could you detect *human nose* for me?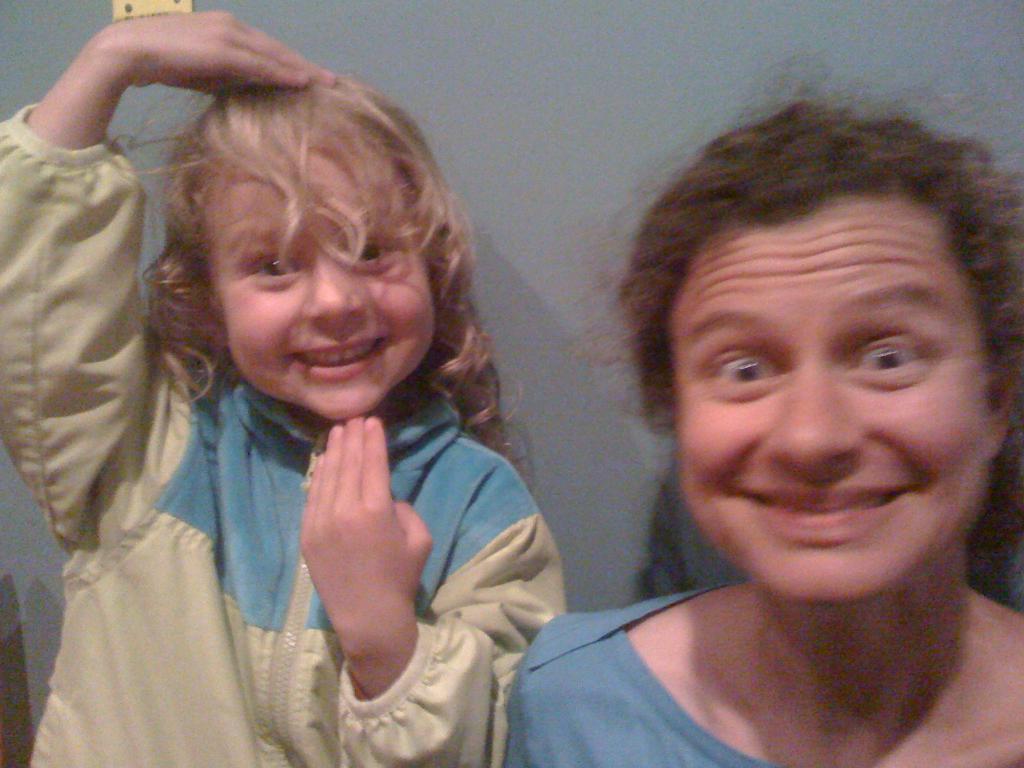
Detection result: region(307, 253, 360, 317).
